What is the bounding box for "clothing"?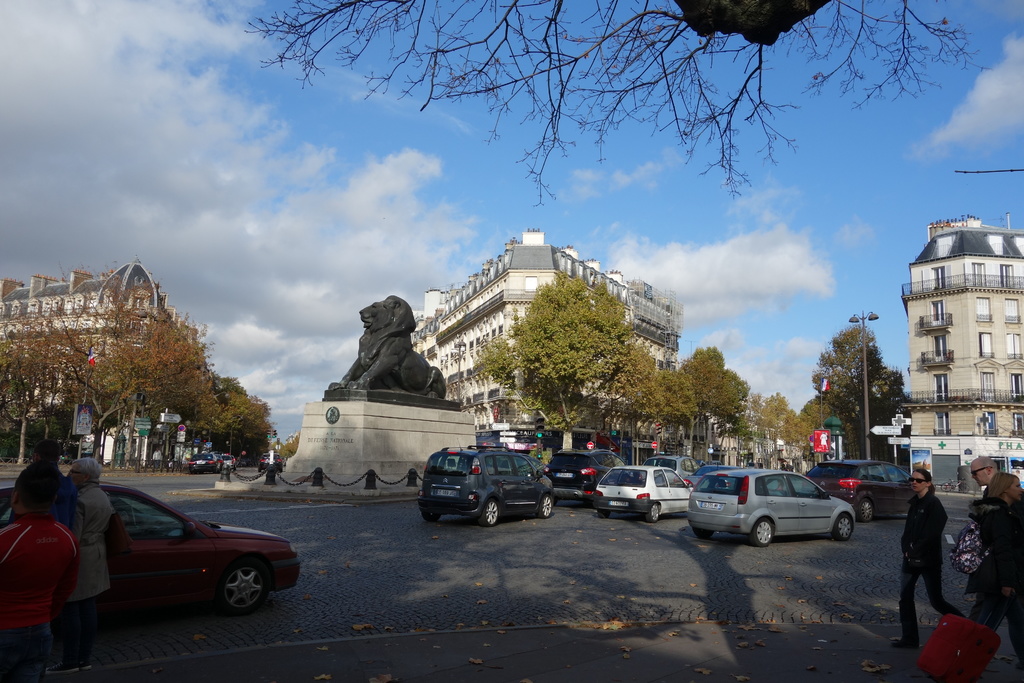
152 450 163 470.
